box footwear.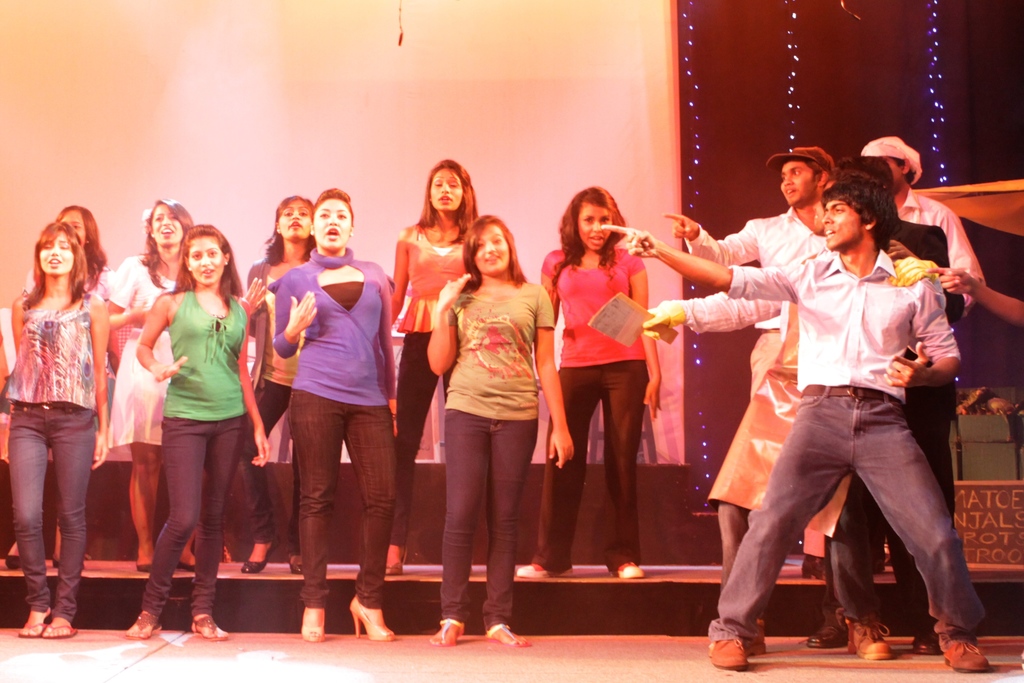
177:563:195:574.
